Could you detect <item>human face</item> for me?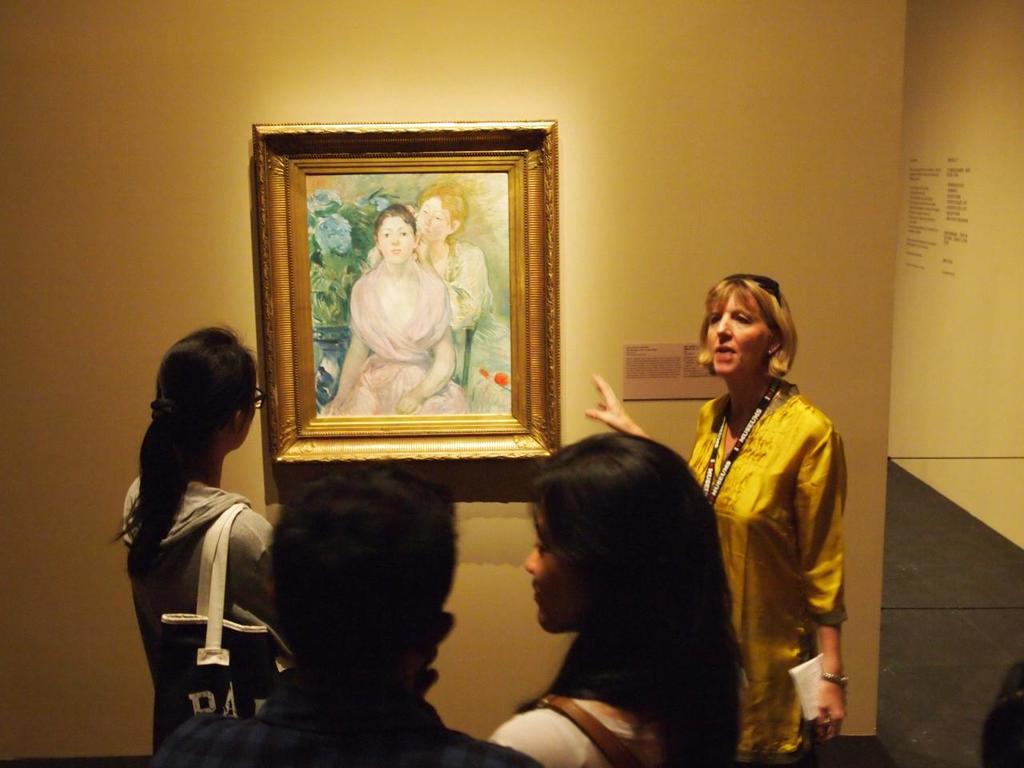
Detection result: (524,500,577,634).
